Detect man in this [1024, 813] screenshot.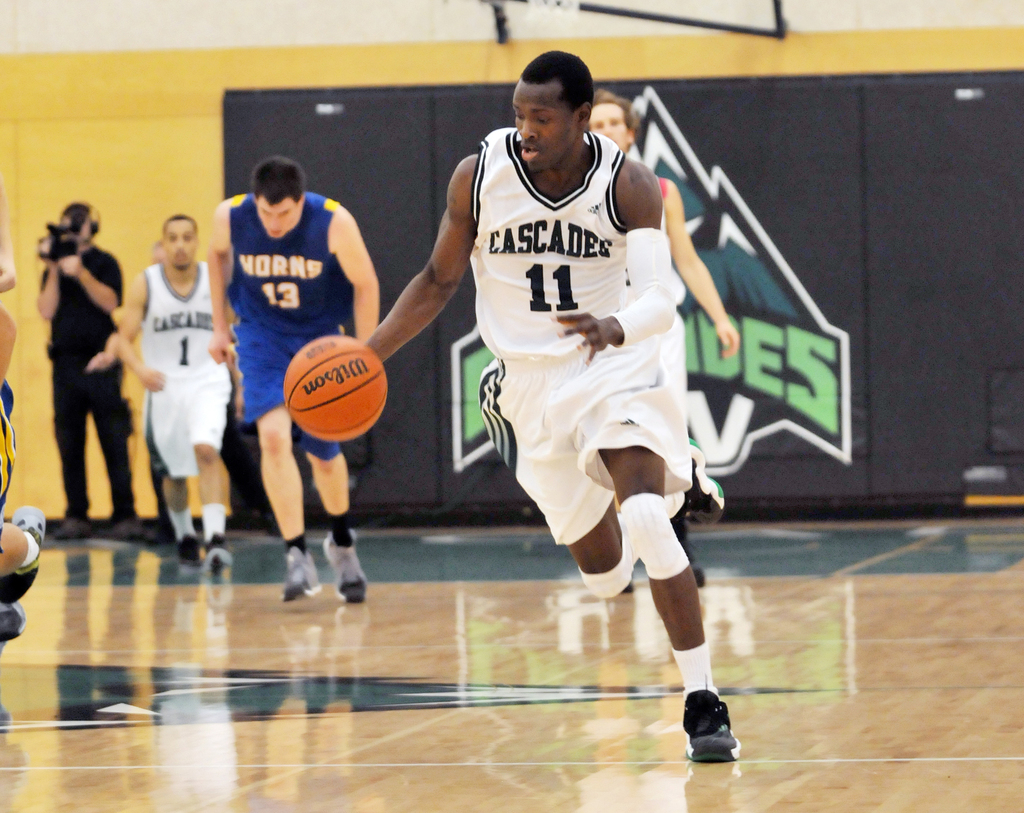
Detection: <box>22,199,138,541</box>.
